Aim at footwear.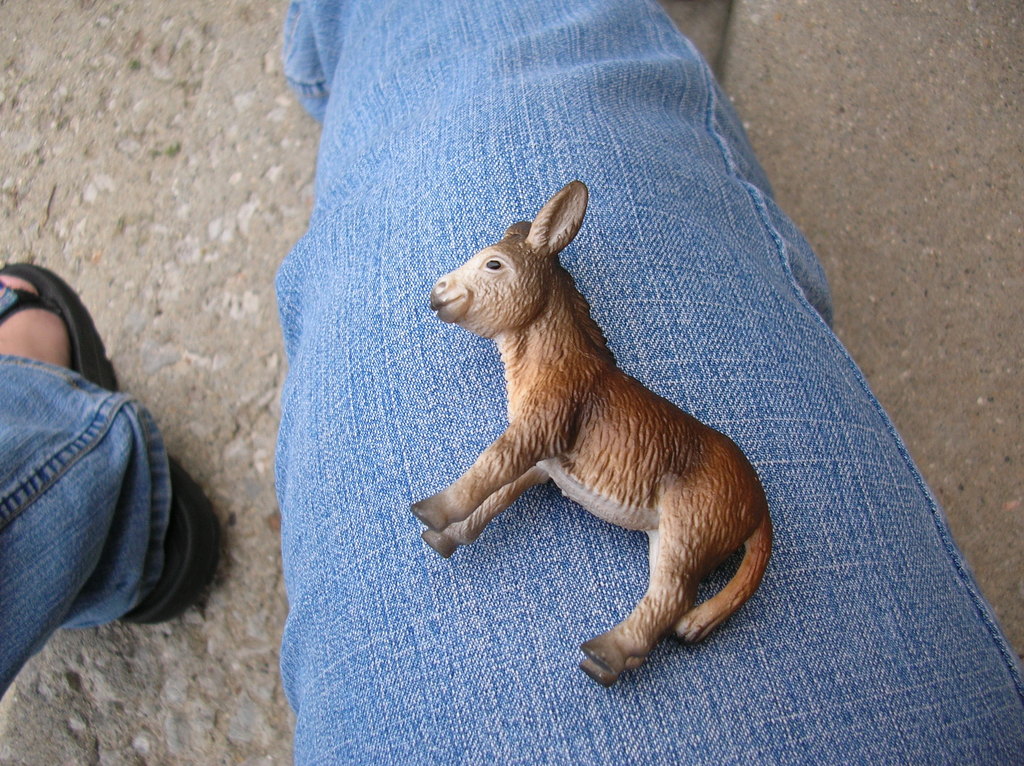
Aimed at [0, 260, 228, 624].
